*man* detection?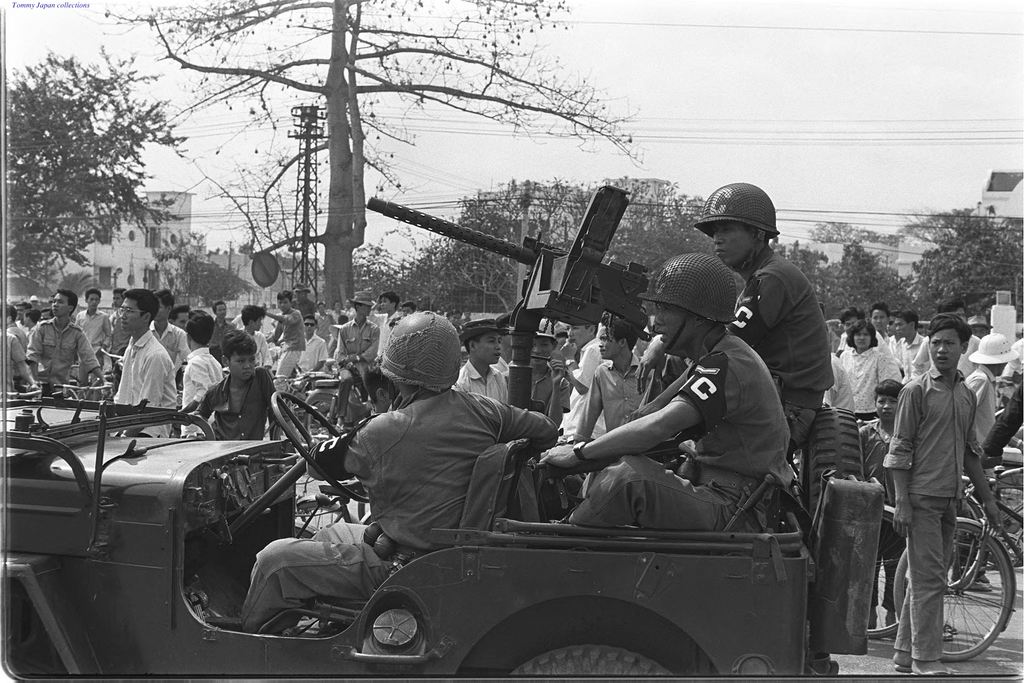
bbox=(24, 285, 97, 411)
